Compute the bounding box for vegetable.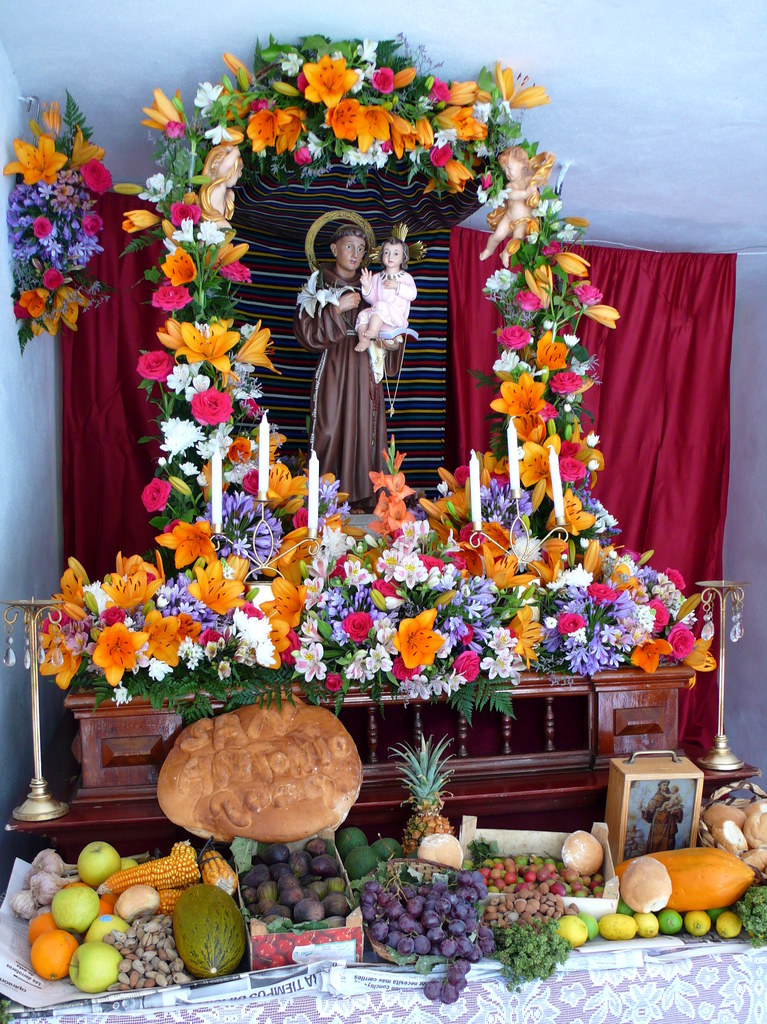
locate(29, 850, 85, 886).
